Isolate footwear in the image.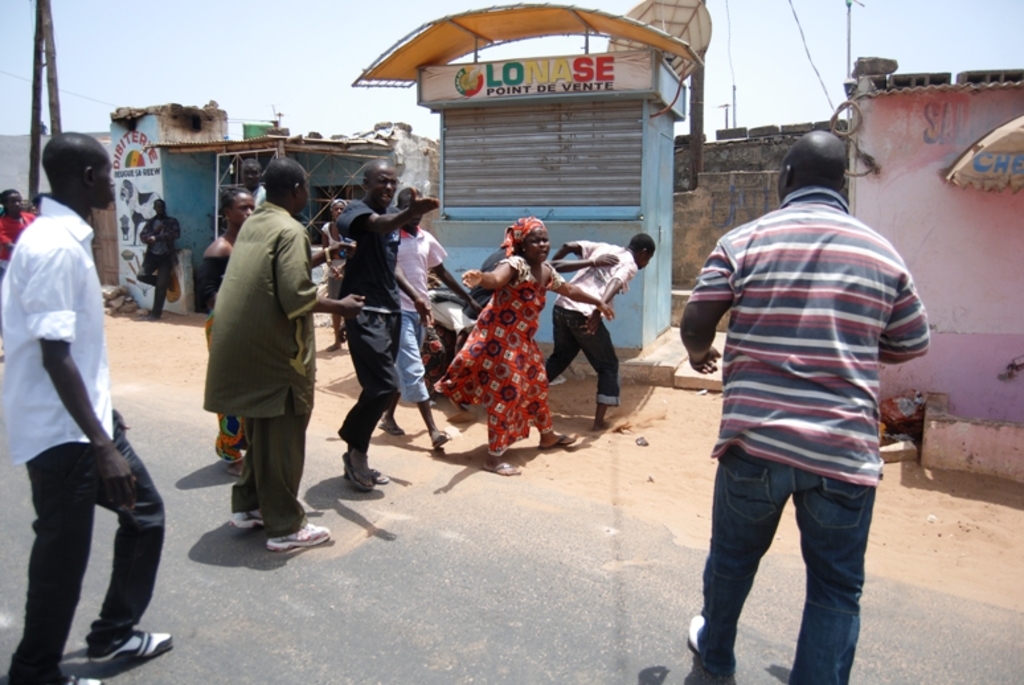
Isolated region: select_region(684, 614, 703, 648).
